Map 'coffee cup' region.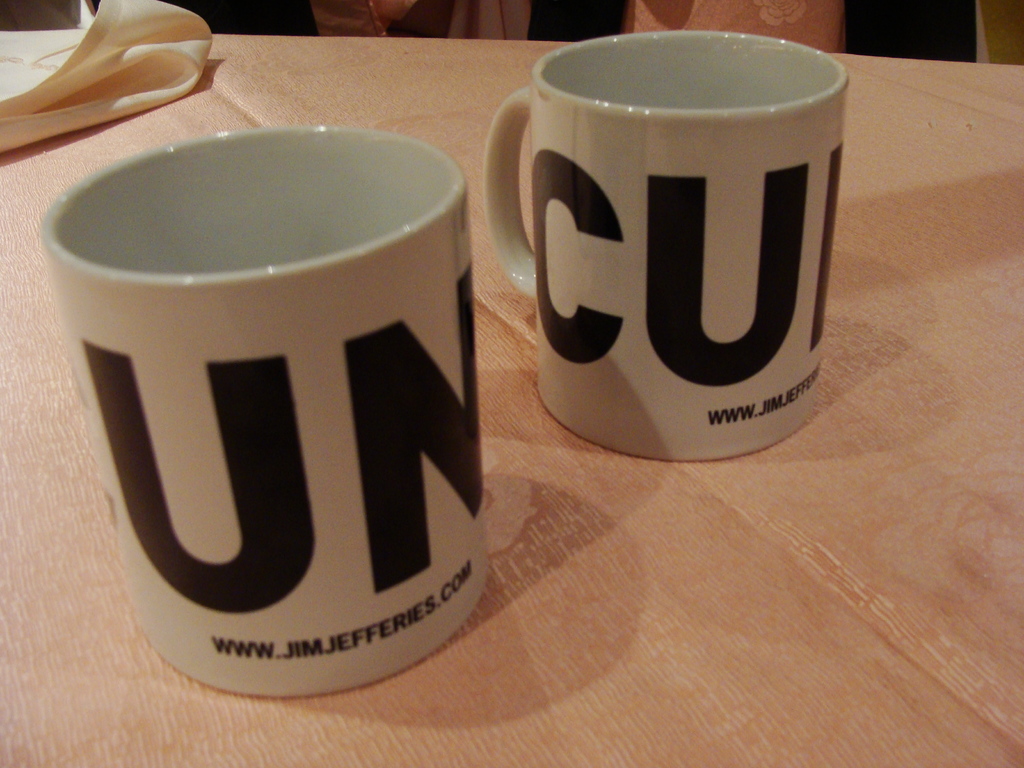
Mapped to x1=477, y1=33, x2=852, y2=460.
